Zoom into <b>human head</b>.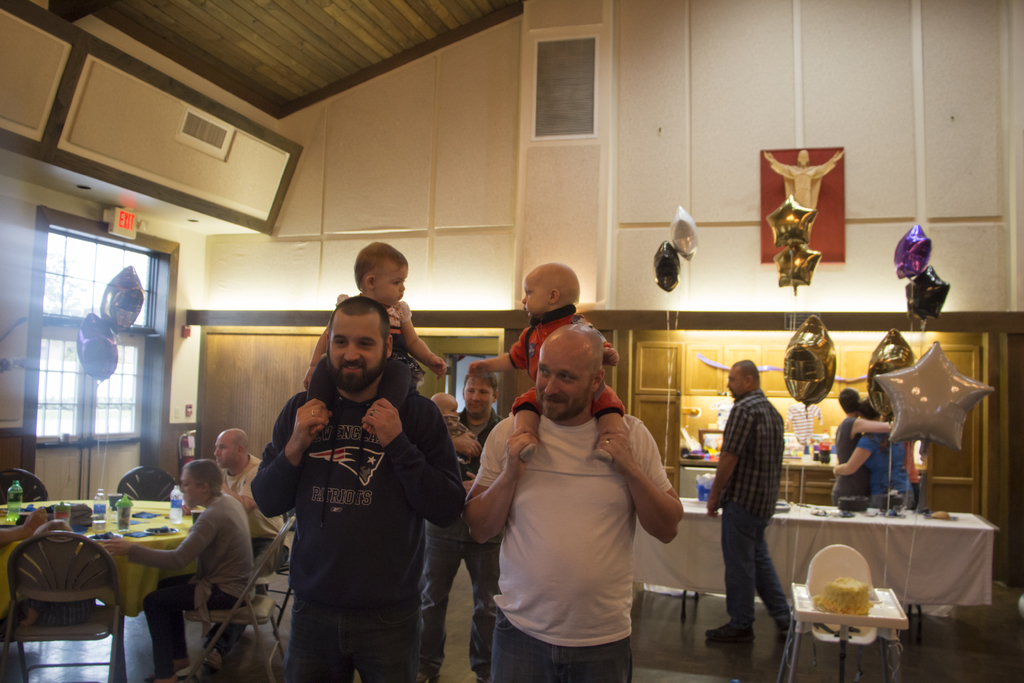
Zoom target: box=[177, 459, 223, 507].
